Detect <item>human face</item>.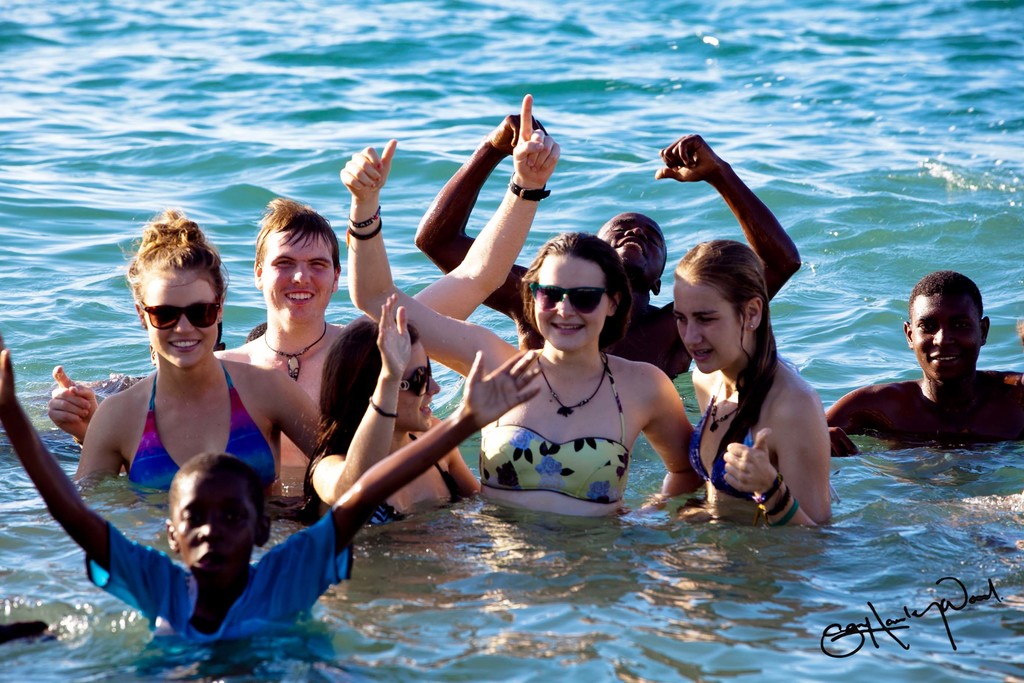
Detected at bbox(904, 286, 984, 389).
